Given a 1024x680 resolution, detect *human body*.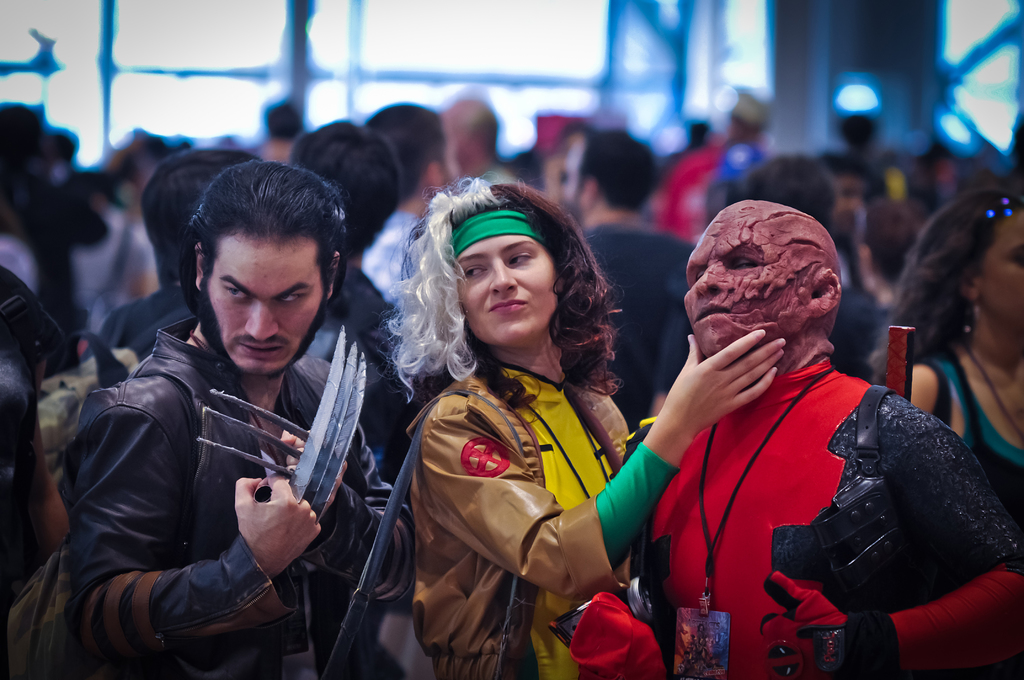
x1=391 y1=328 x2=787 y2=679.
